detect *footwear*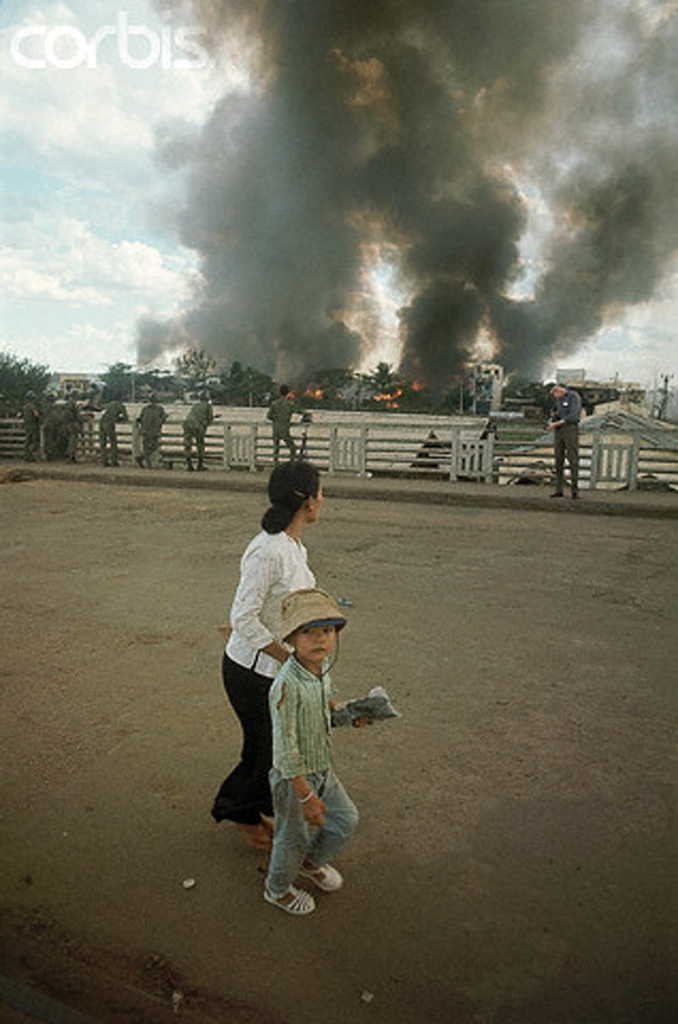
294/865/345/888
